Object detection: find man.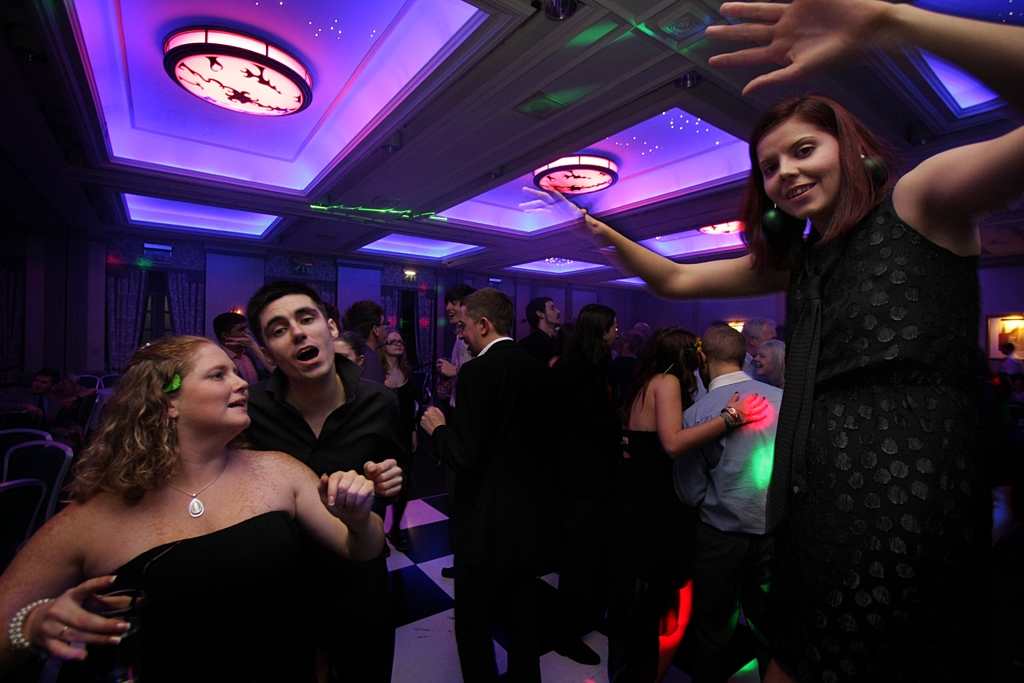
bbox(437, 276, 476, 413).
